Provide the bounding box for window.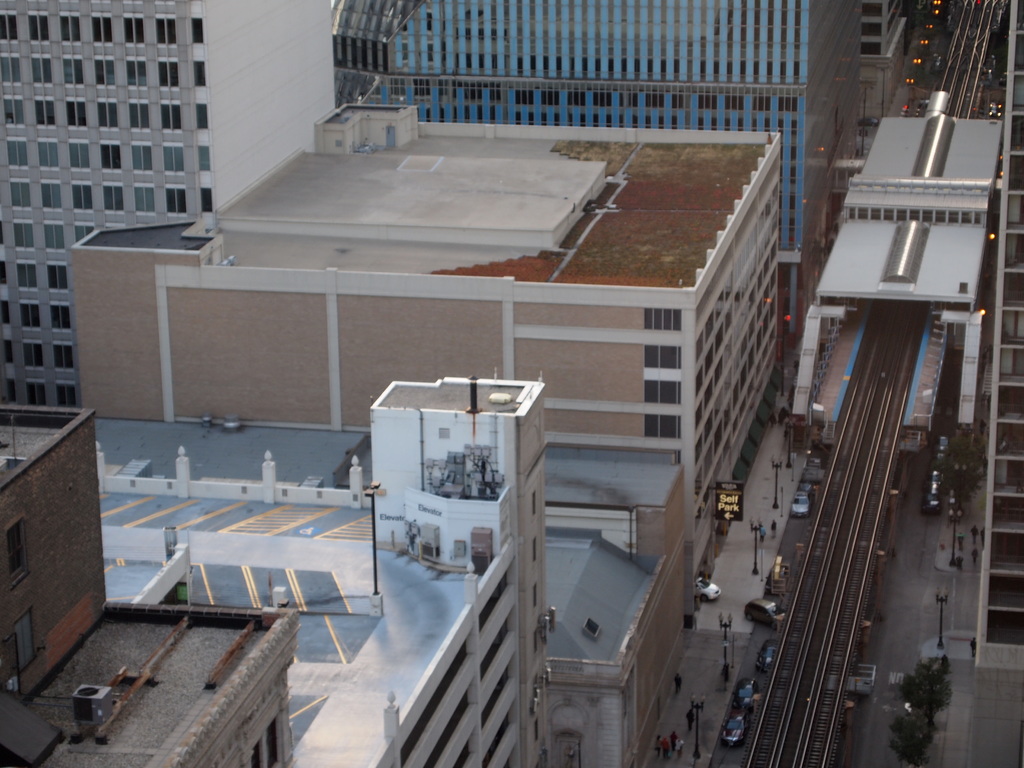
bbox=[38, 100, 58, 129].
